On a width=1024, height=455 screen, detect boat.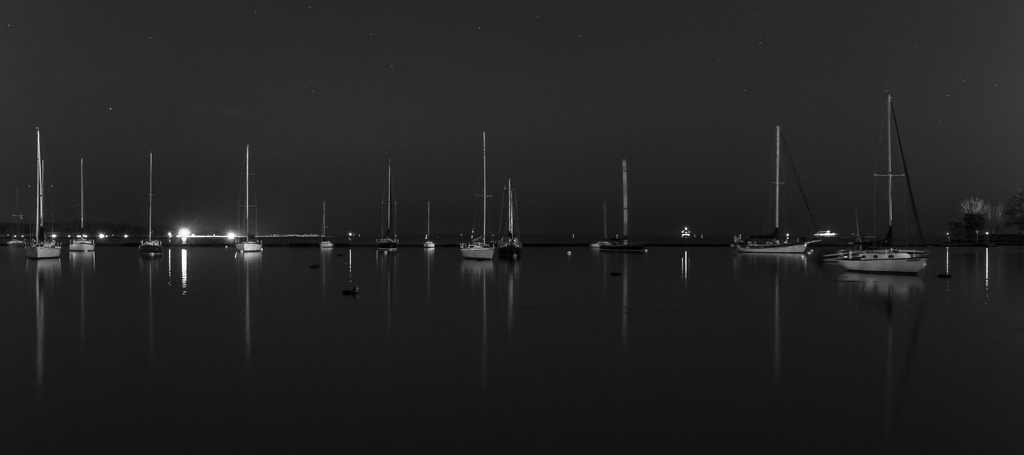
236/143/259/256.
